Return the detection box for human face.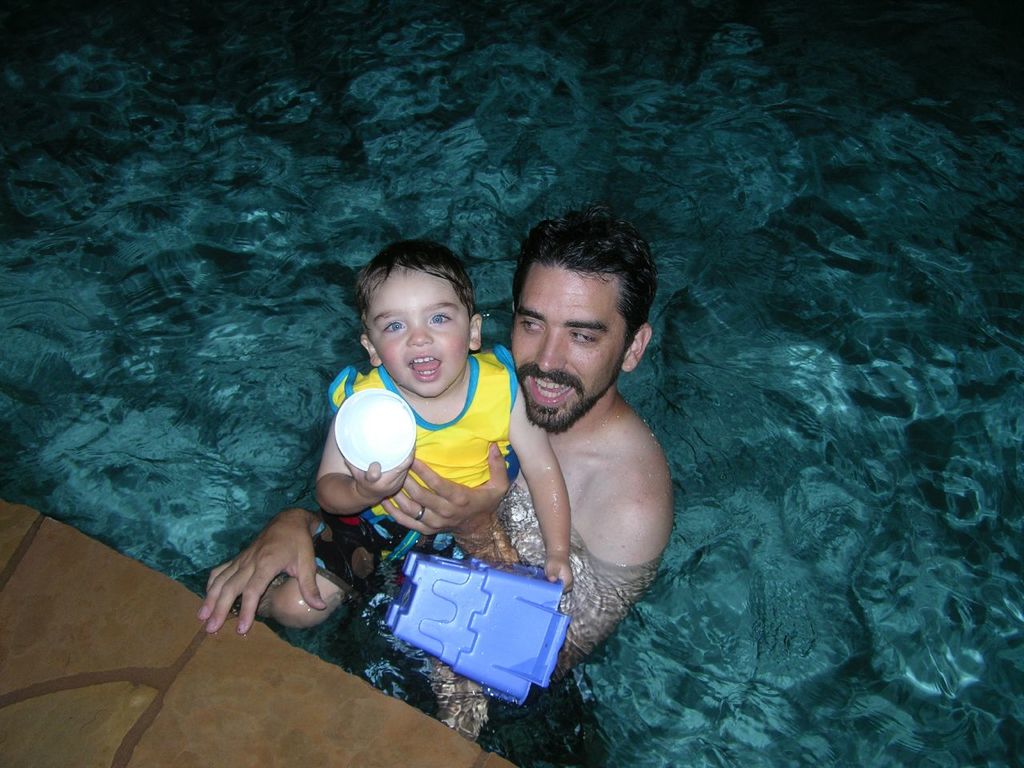
[x1=362, y1=267, x2=470, y2=399].
